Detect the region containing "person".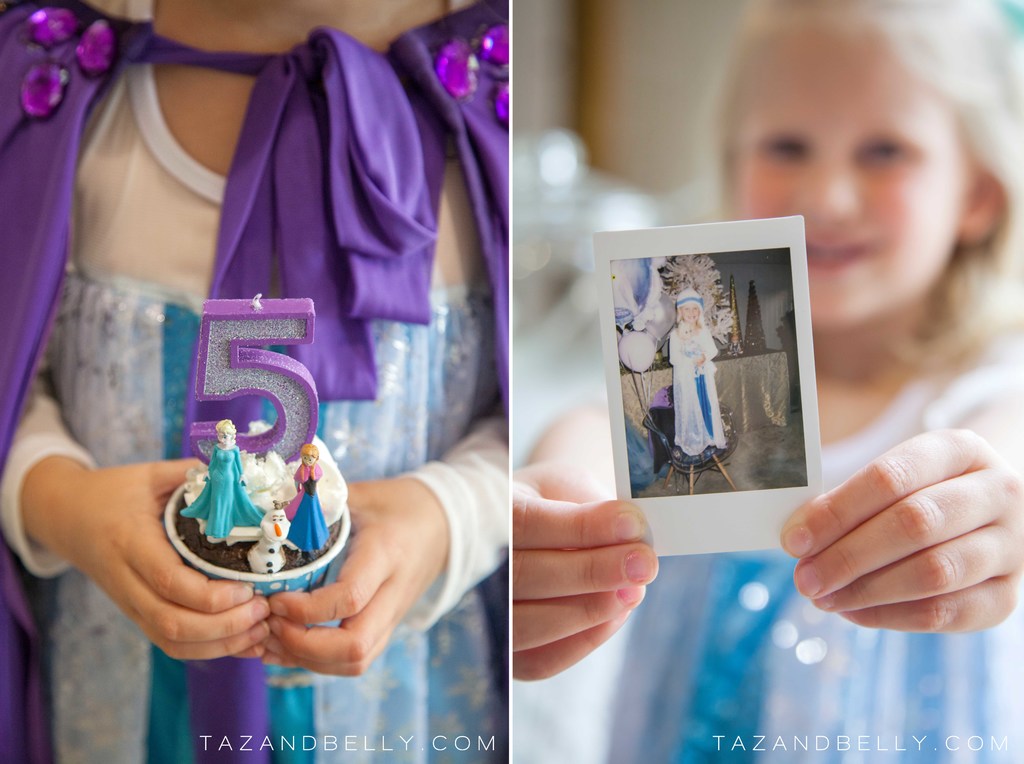
(x1=669, y1=290, x2=718, y2=453).
